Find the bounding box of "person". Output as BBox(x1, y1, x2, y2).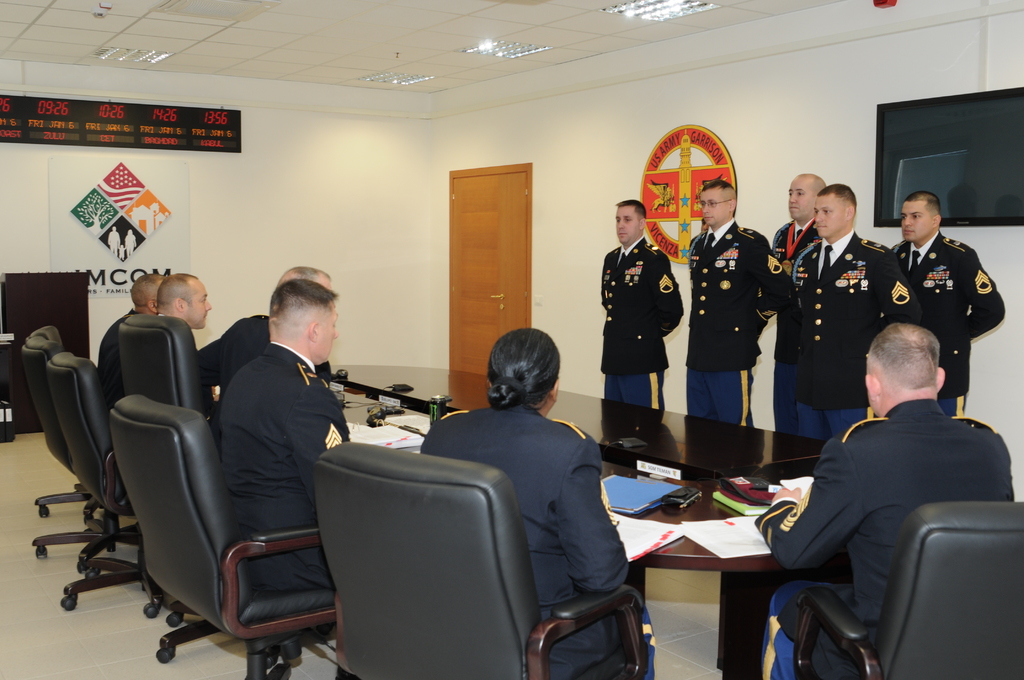
BBox(212, 277, 346, 605).
